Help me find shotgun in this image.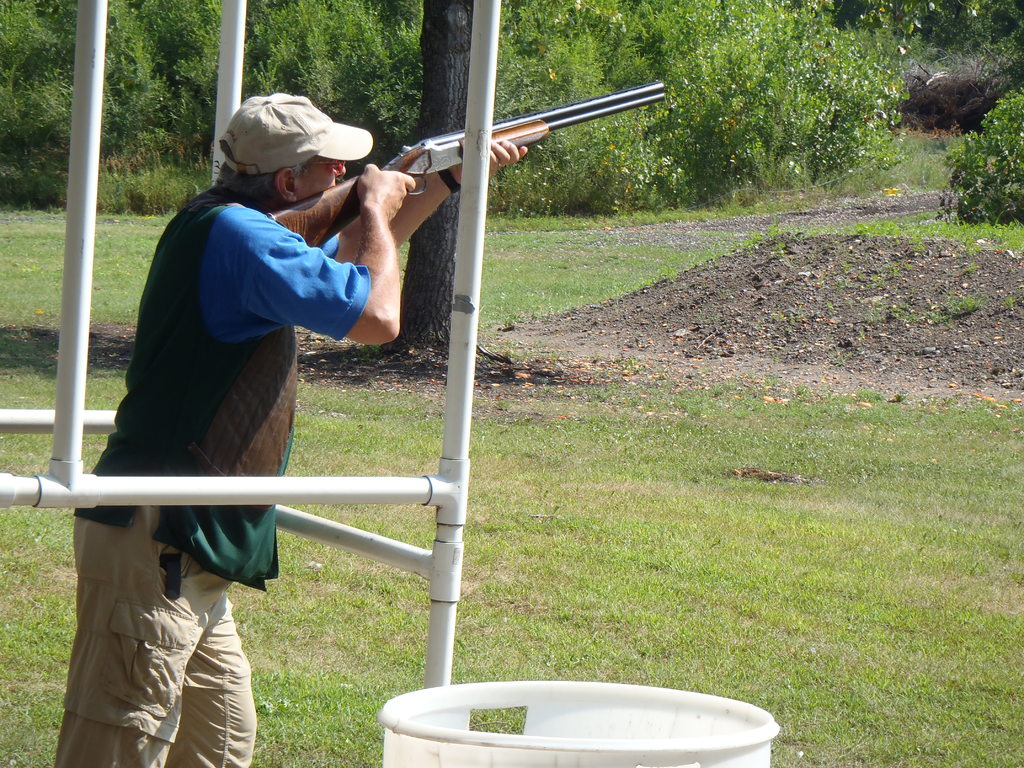
Found it: <region>286, 70, 664, 276</region>.
